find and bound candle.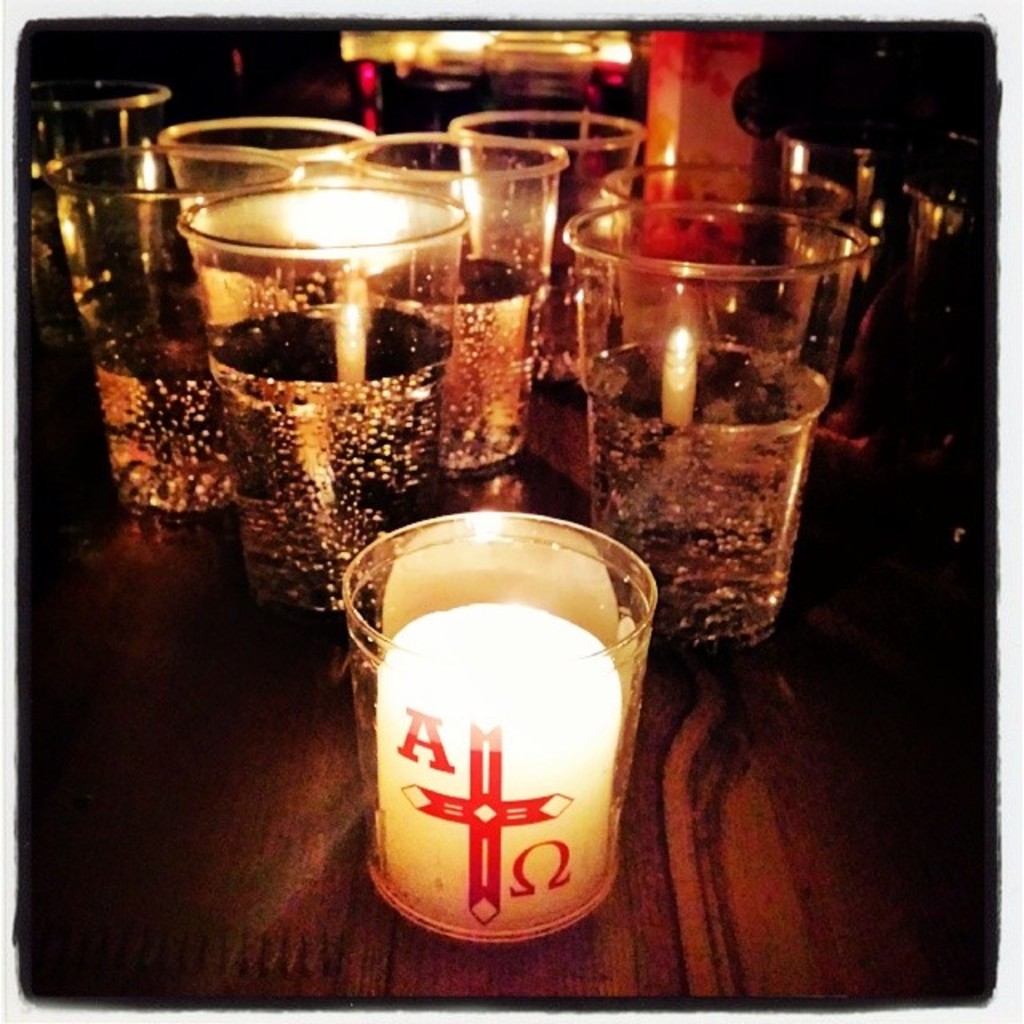
Bound: bbox=(328, 499, 645, 933).
